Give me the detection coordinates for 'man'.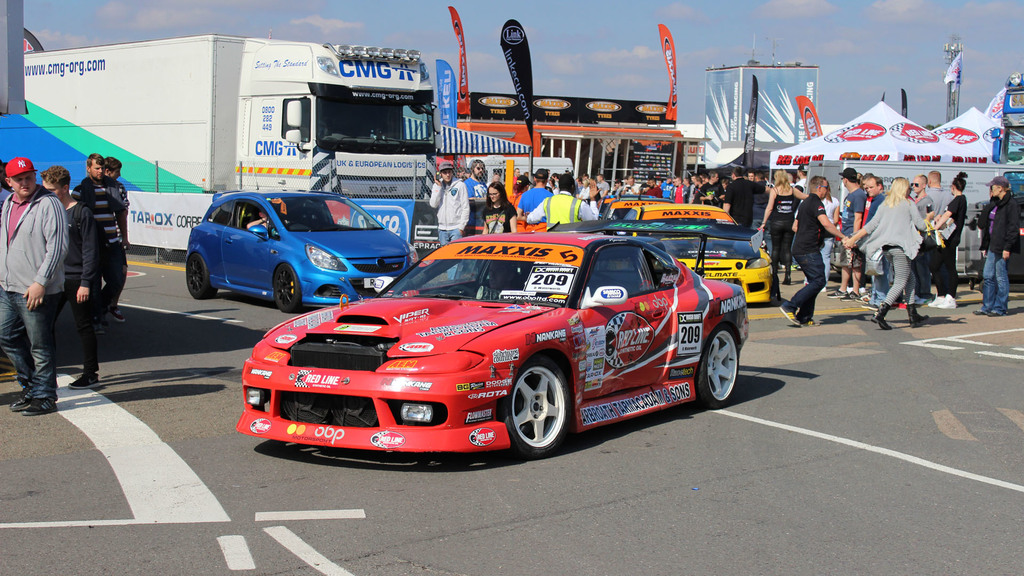
box(467, 158, 488, 263).
